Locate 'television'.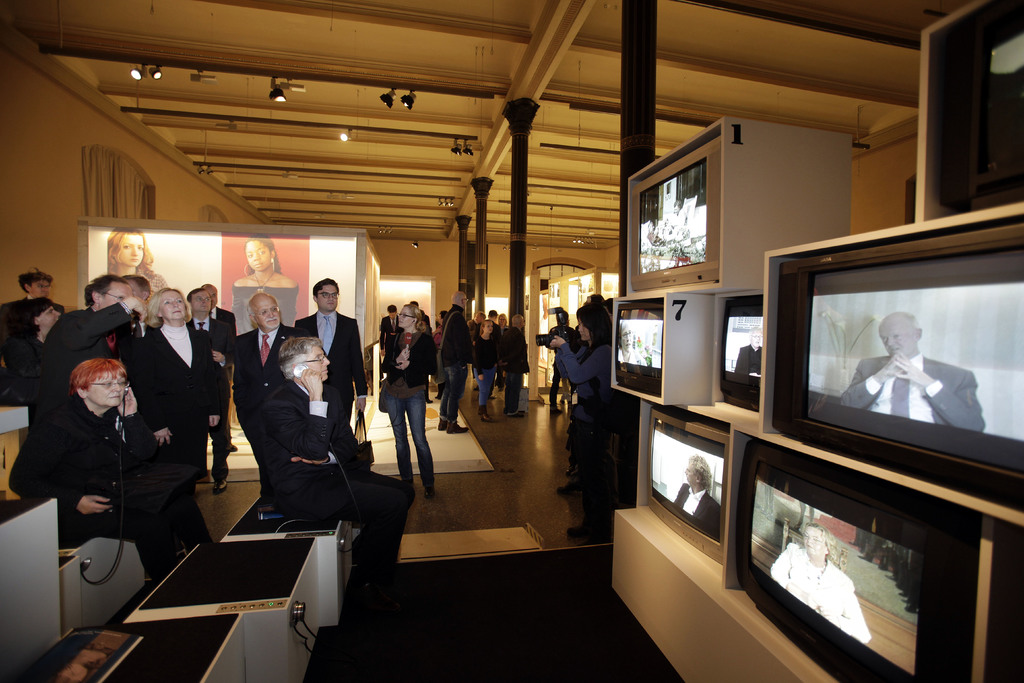
Bounding box: [left=709, top=295, right=768, bottom=407].
